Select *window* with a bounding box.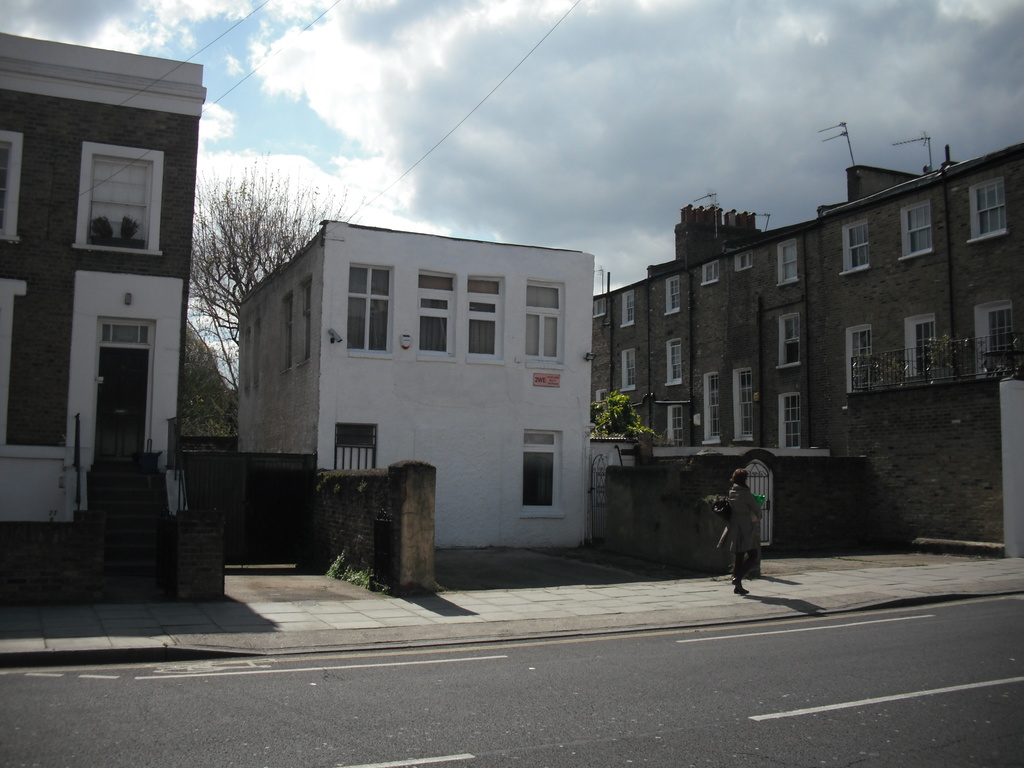
detection(773, 241, 798, 284).
